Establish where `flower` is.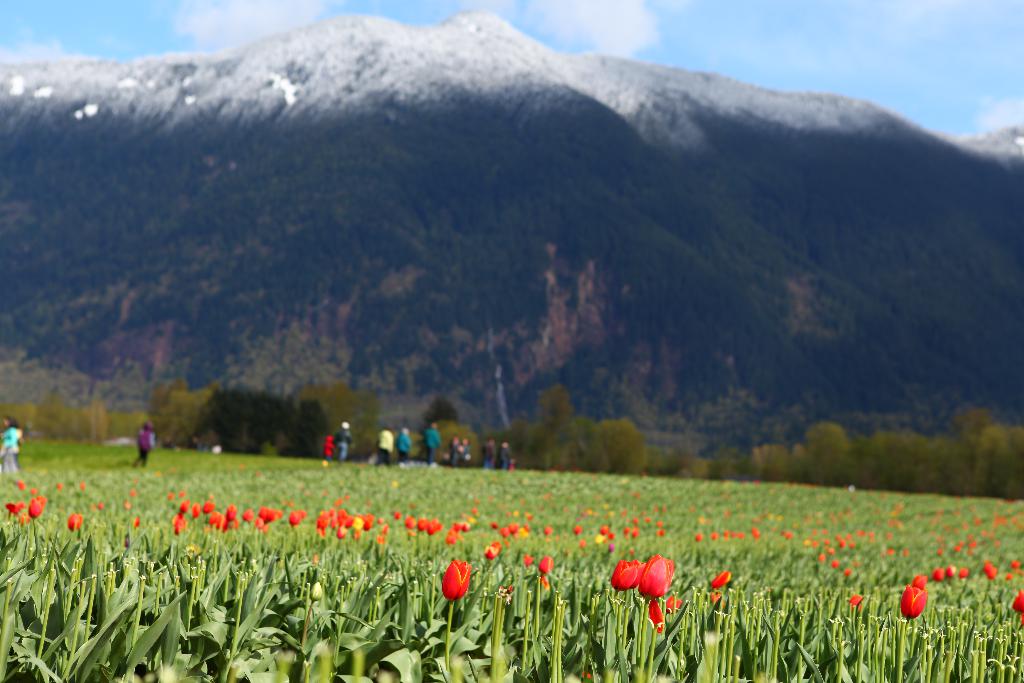
Established at [left=216, top=504, right=236, bottom=533].
